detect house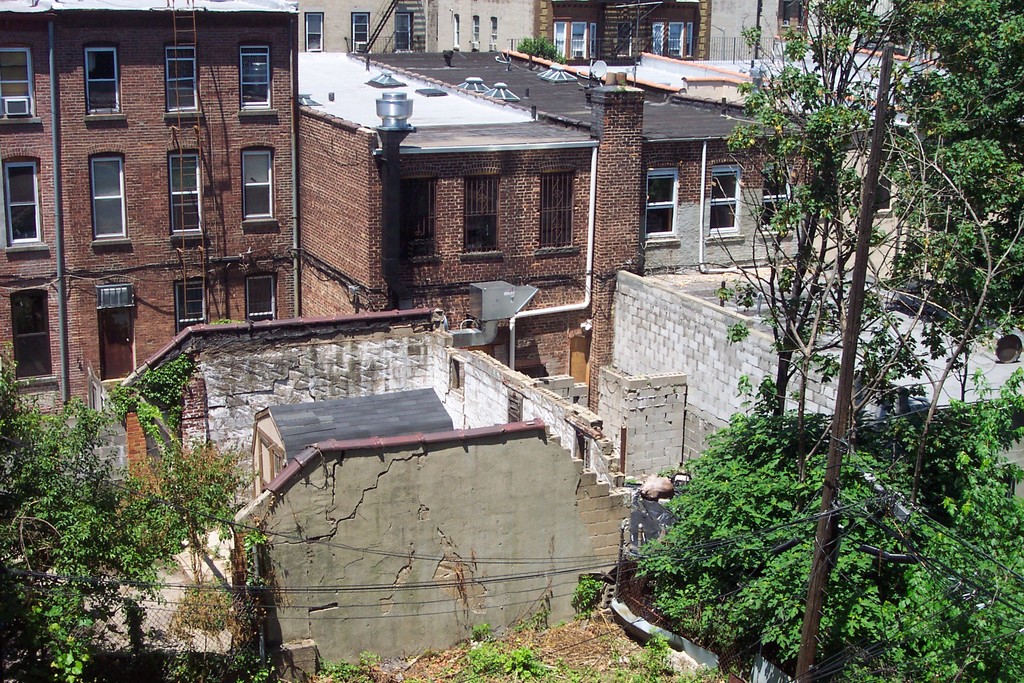
[632, 50, 940, 288]
